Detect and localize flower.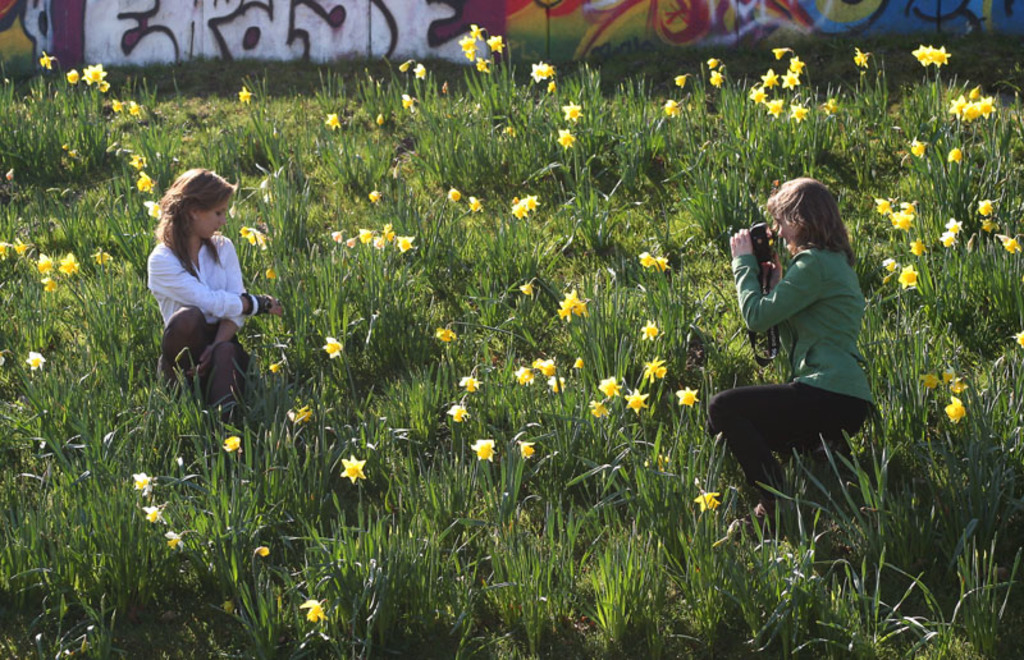
Localized at select_region(445, 399, 472, 421).
